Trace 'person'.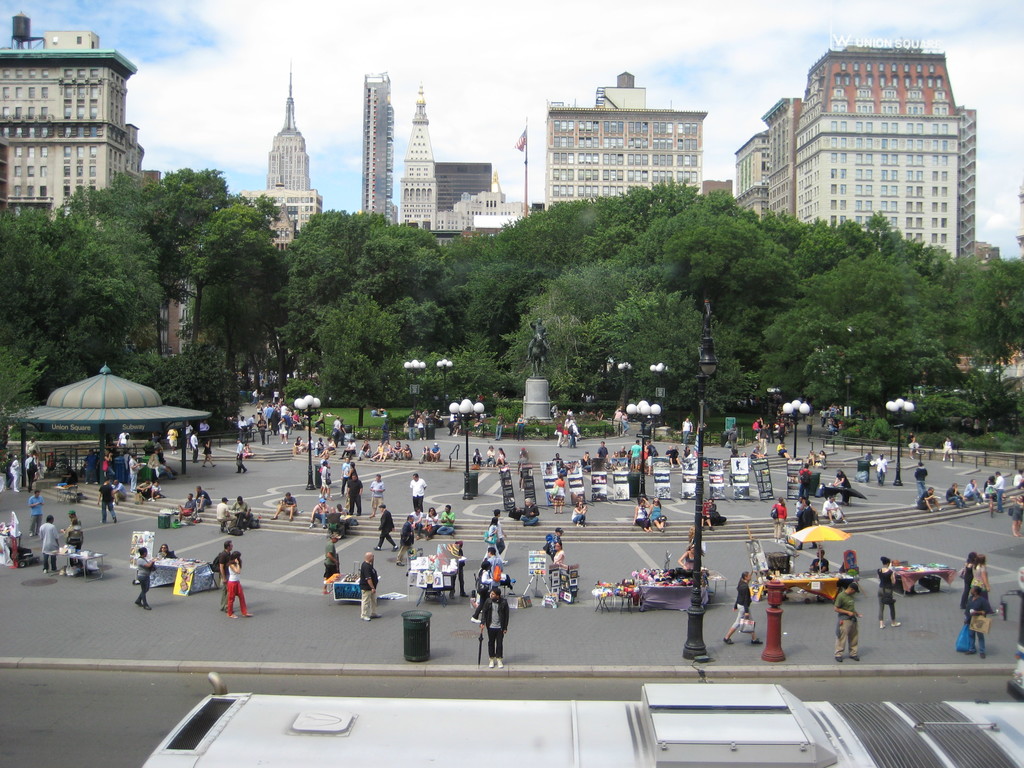
Traced to bbox=[212, 541, 232, 605].
